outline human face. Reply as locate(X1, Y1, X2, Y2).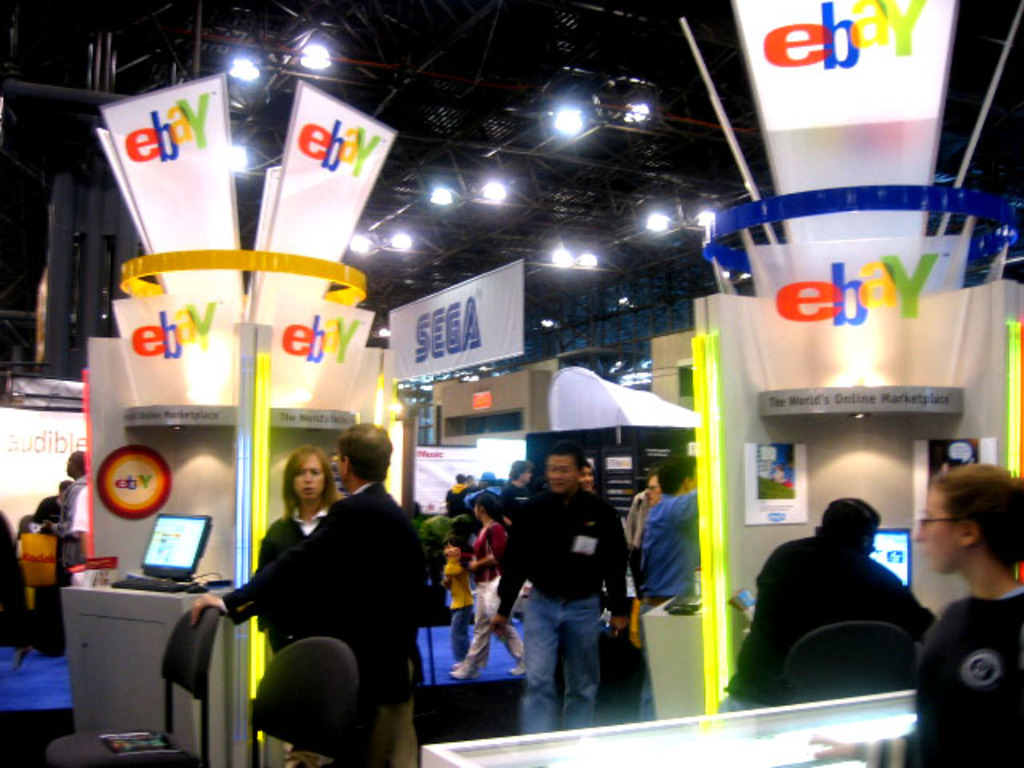
locate(547, 453, 576, 491).
